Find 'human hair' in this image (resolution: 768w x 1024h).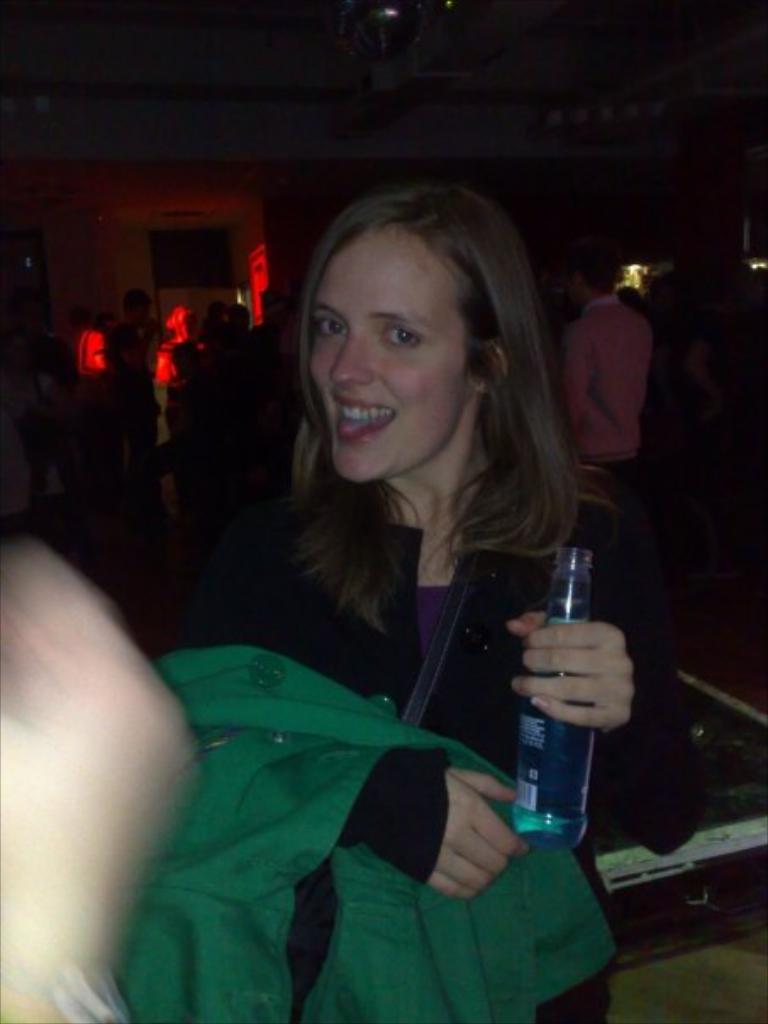
BBox(285, 171, 585, 643).
